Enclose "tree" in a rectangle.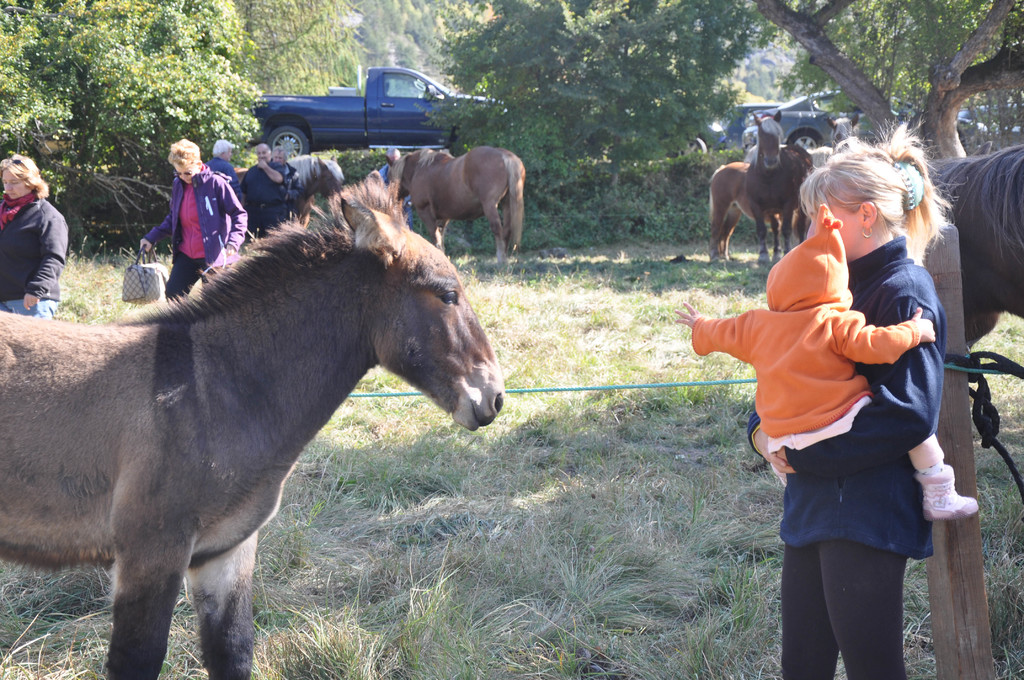
0,0,270,196.
